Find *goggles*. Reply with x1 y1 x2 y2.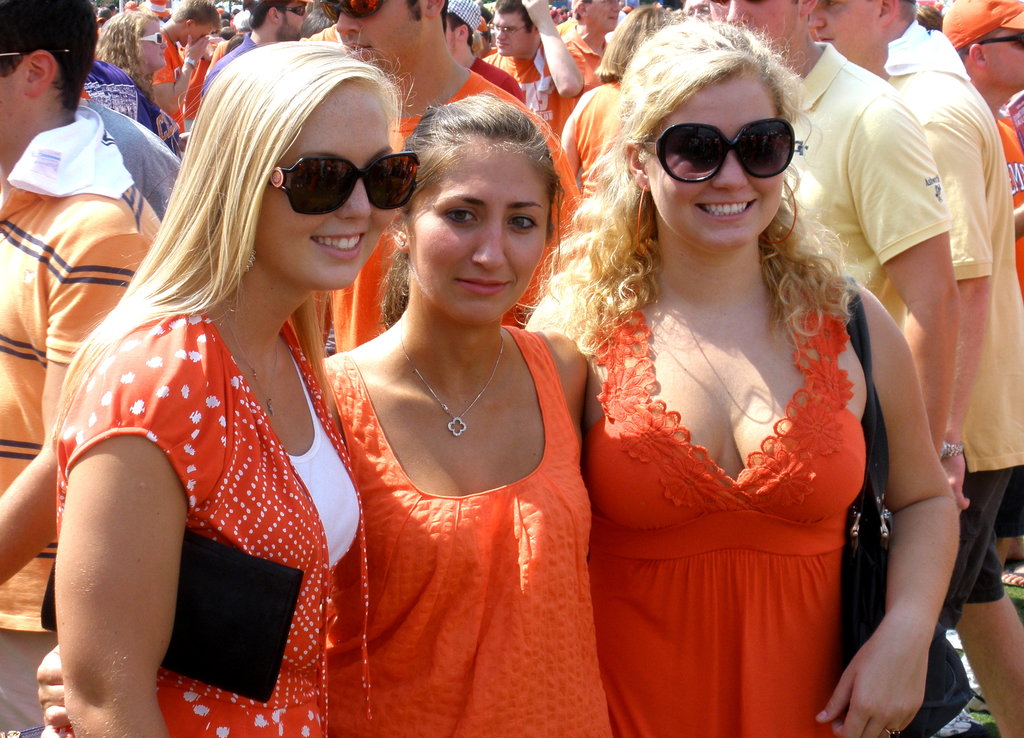
651 122 802 185.
